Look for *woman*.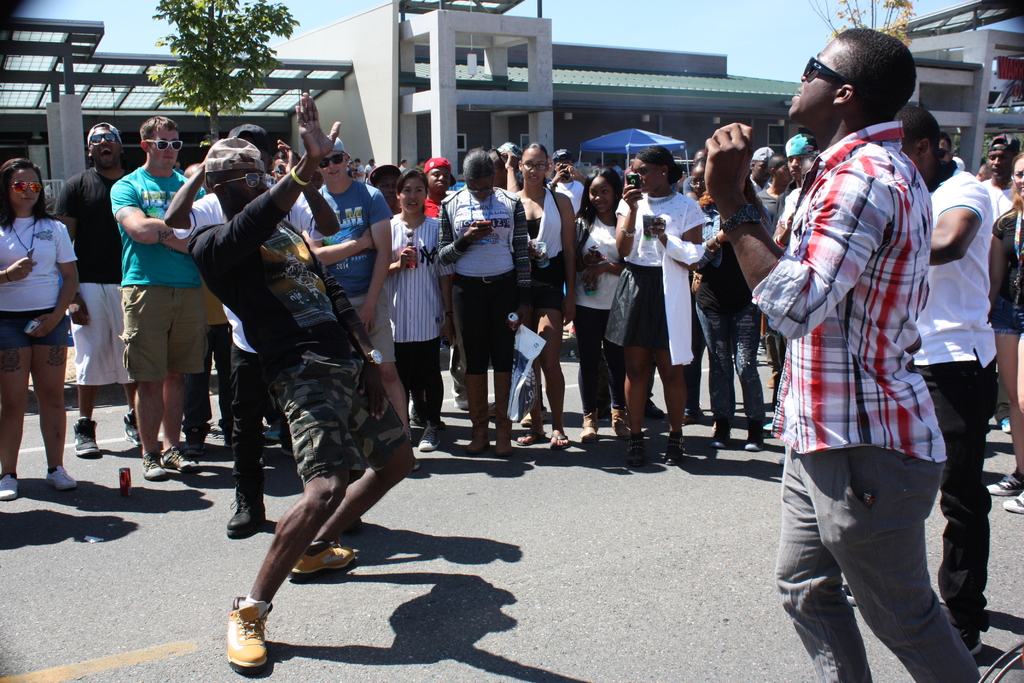
Found: [left=512, top=142, right=578, bottom=452].
